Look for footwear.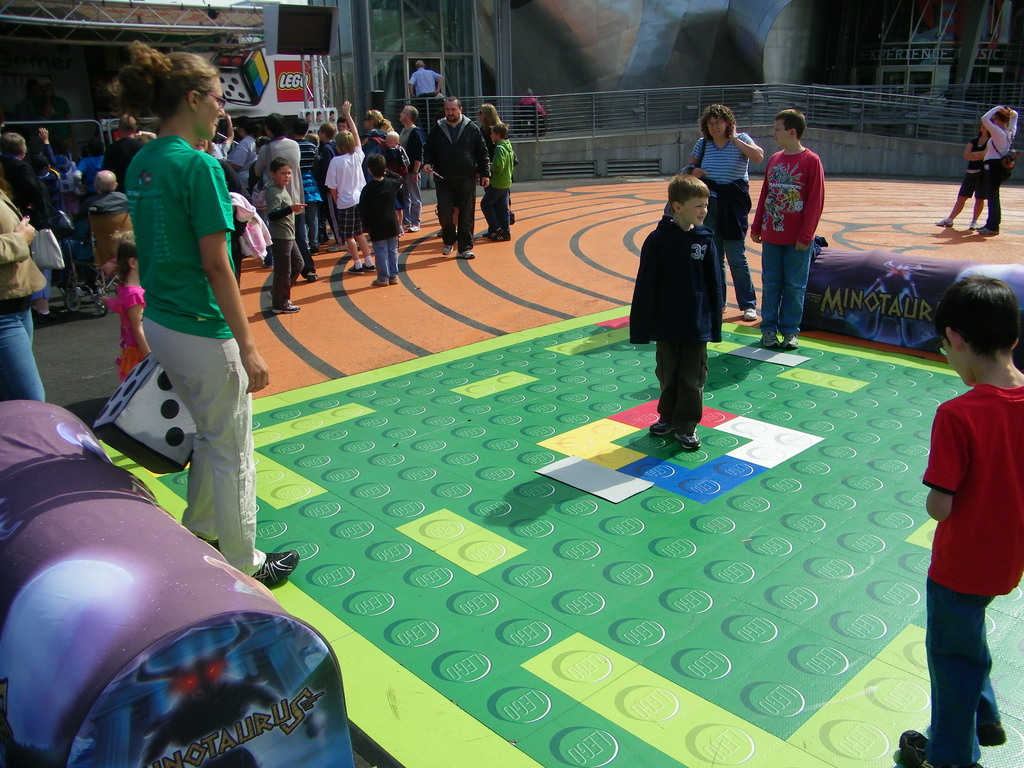
Found: (242, 548, 299, 588).
